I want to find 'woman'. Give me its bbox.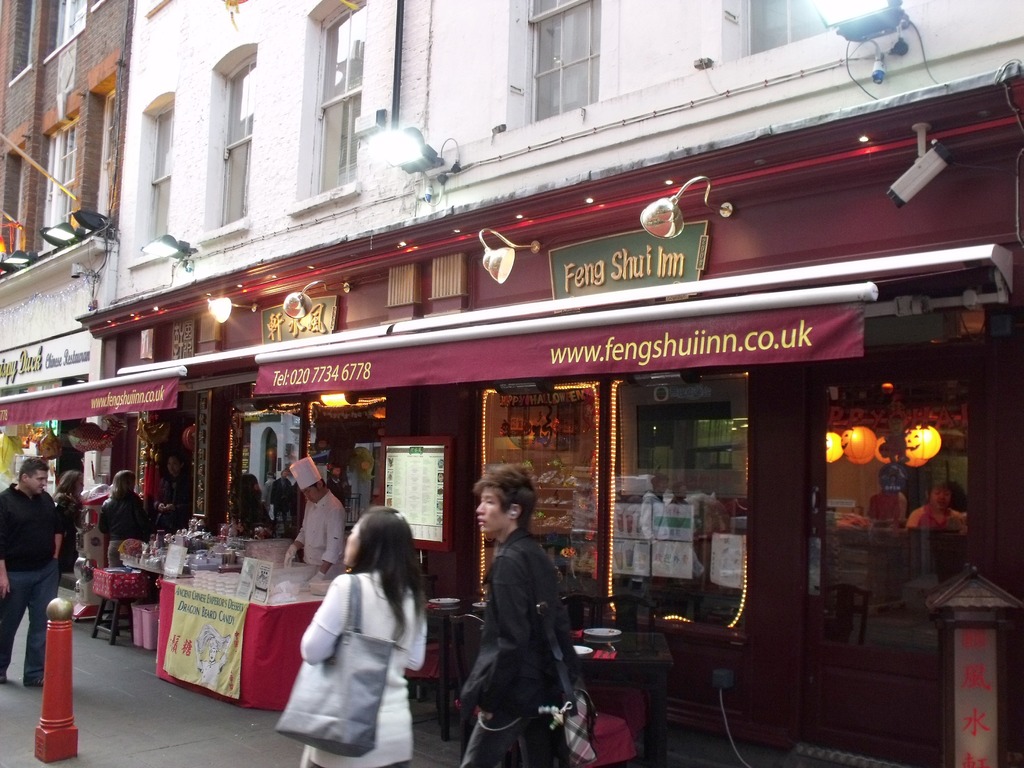
[left=153, top=455, right=191, bottom=533].
